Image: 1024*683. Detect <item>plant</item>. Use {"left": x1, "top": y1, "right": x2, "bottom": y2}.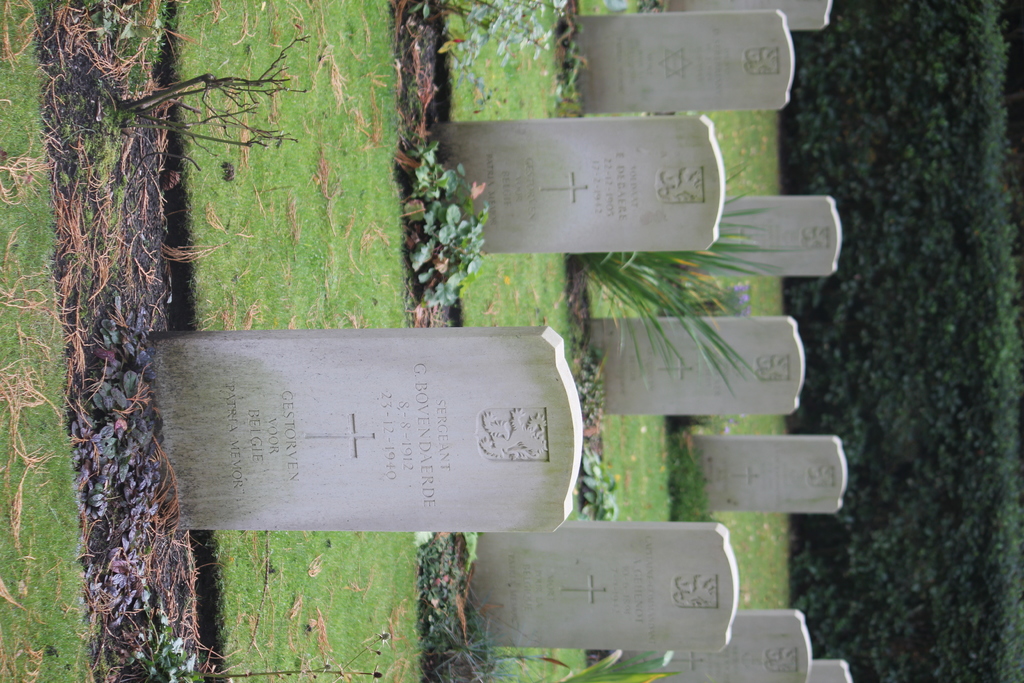
{"left": 420, "top": 522, "right": 499, "bottom": 681}.
